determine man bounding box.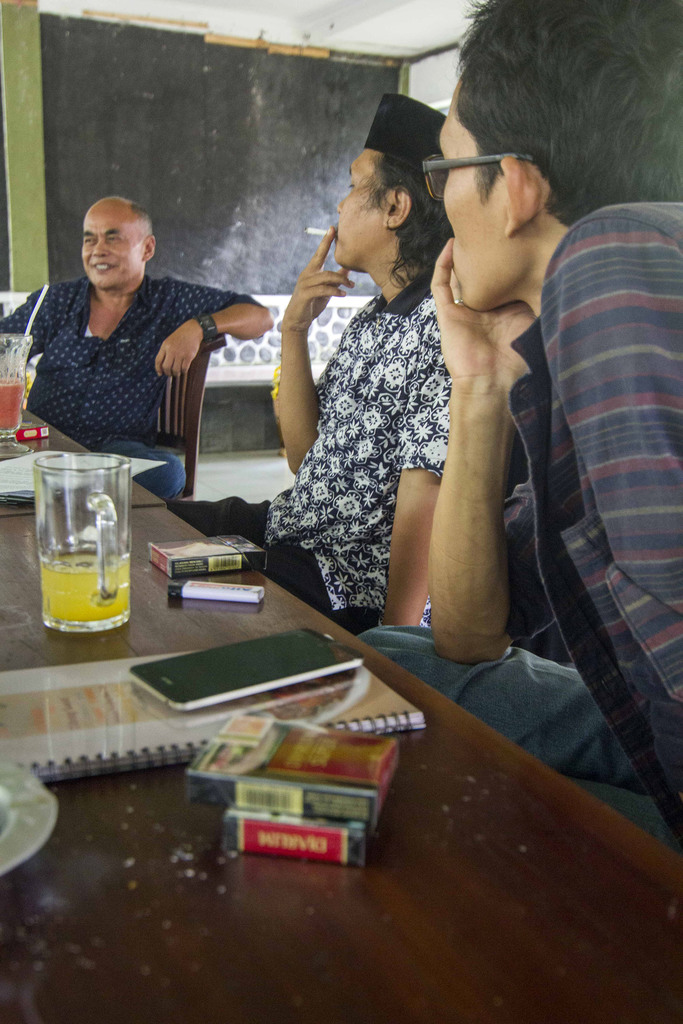
Determined: <region>356, 0, 682, 855</region>.
